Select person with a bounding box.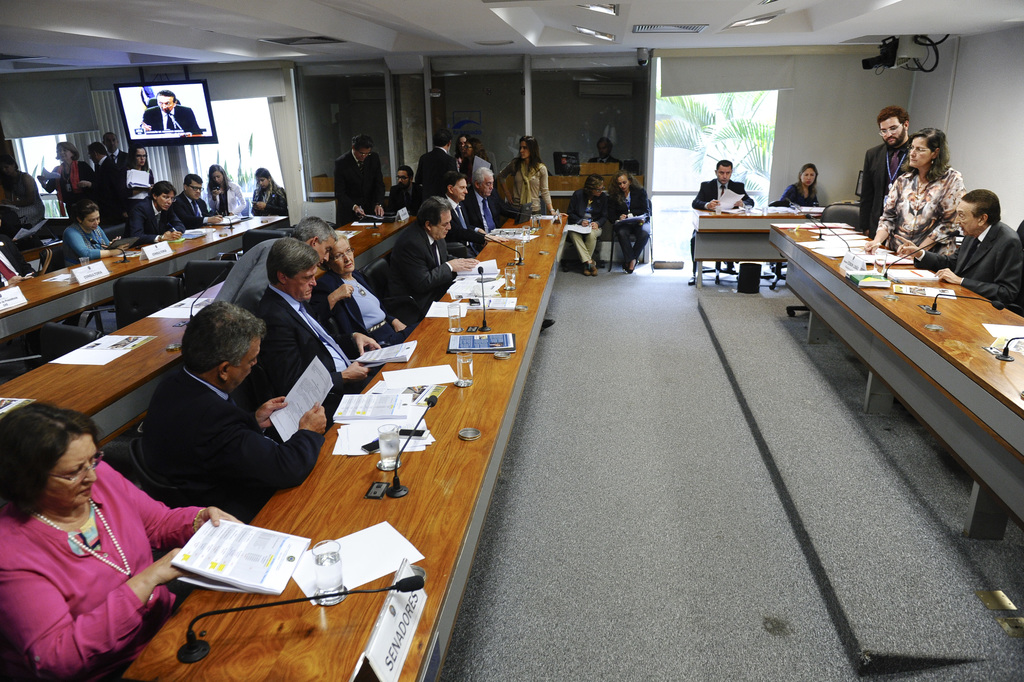
[80, 143, 115, 206].
